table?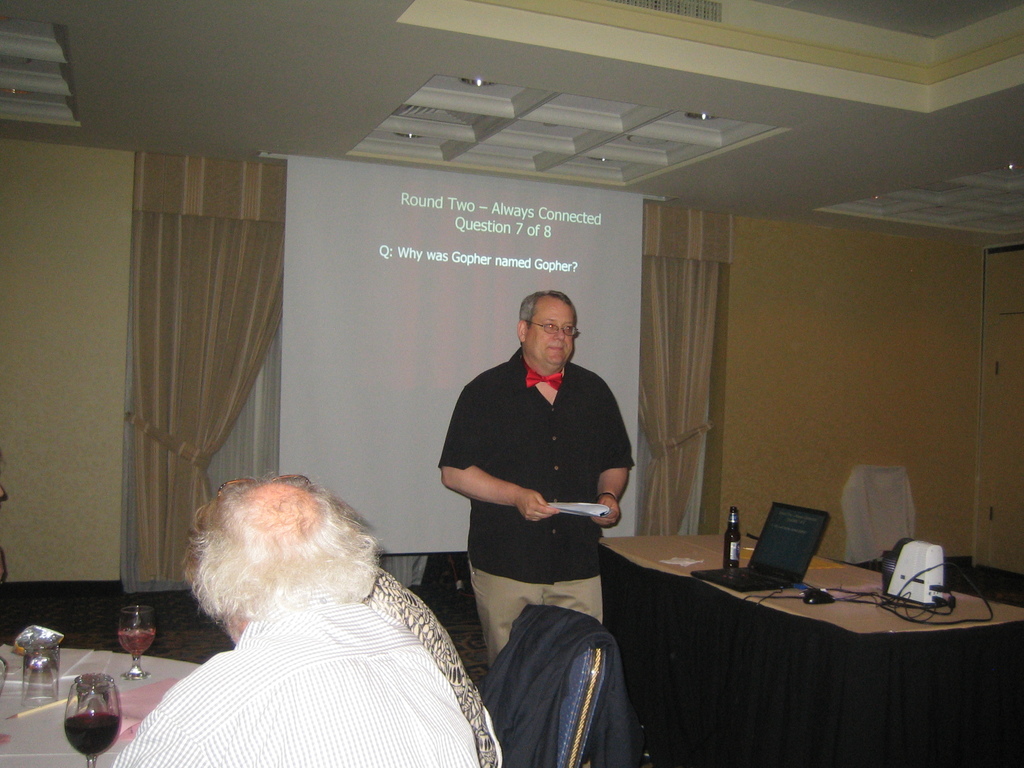
592, 534, 905, 749
